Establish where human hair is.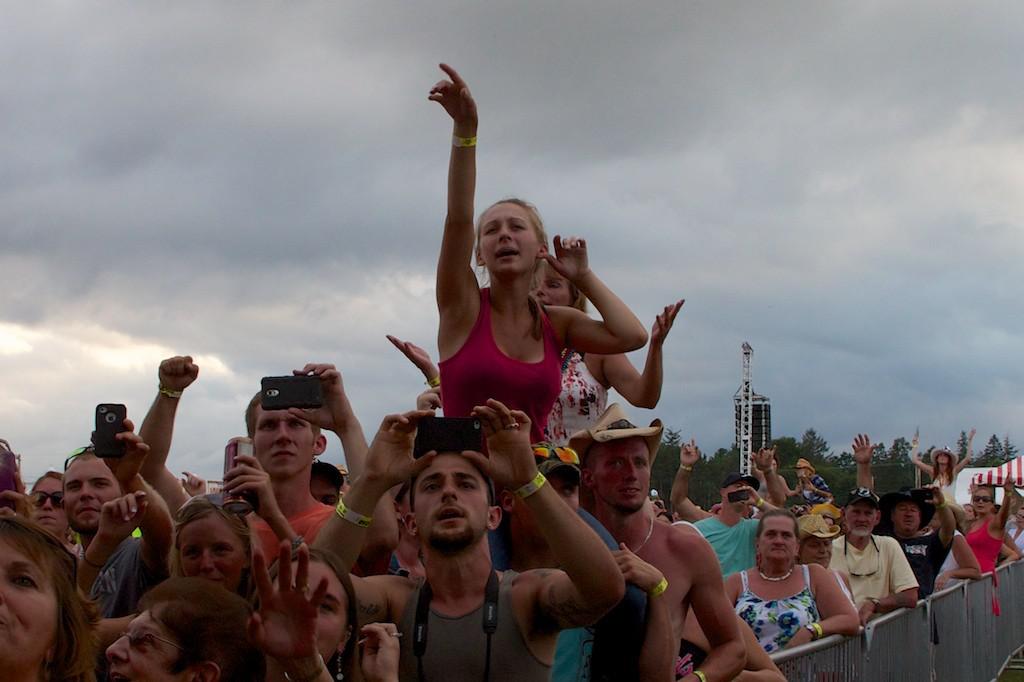
Established at [409, 475, 417, 512].
